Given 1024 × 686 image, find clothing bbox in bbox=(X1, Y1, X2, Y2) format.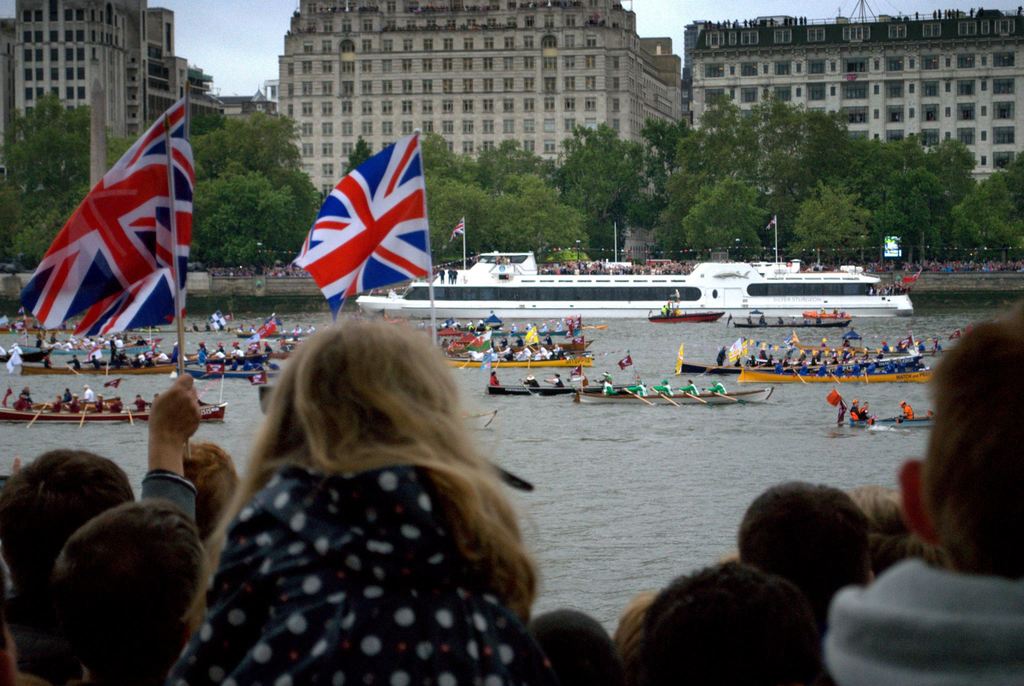
bbox=(797, 361, 802, 366).
